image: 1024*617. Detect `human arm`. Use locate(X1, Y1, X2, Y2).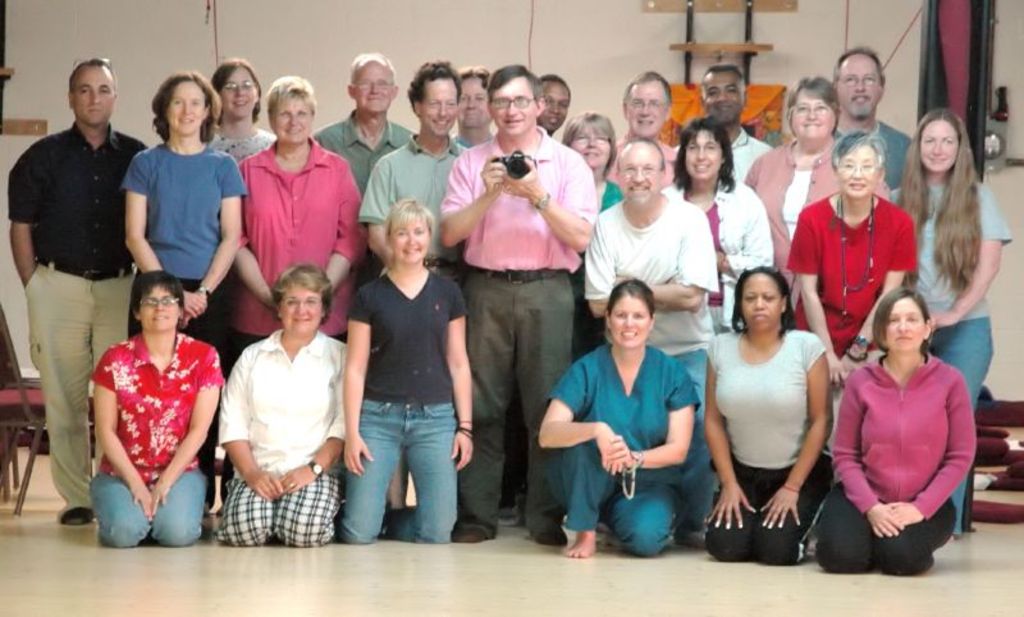
locate(219, 344, 284, 504).
